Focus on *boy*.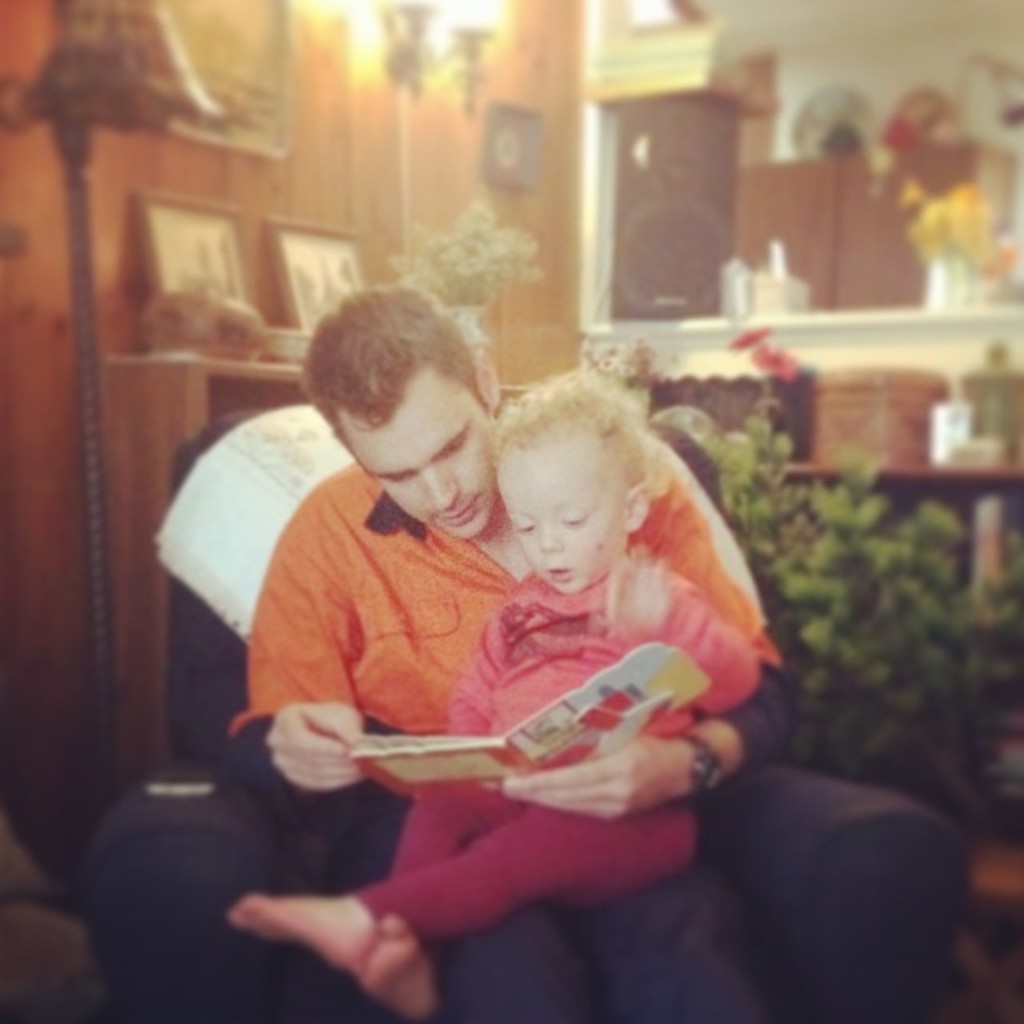
Focused at crop(230, 371, 760, 1021).
